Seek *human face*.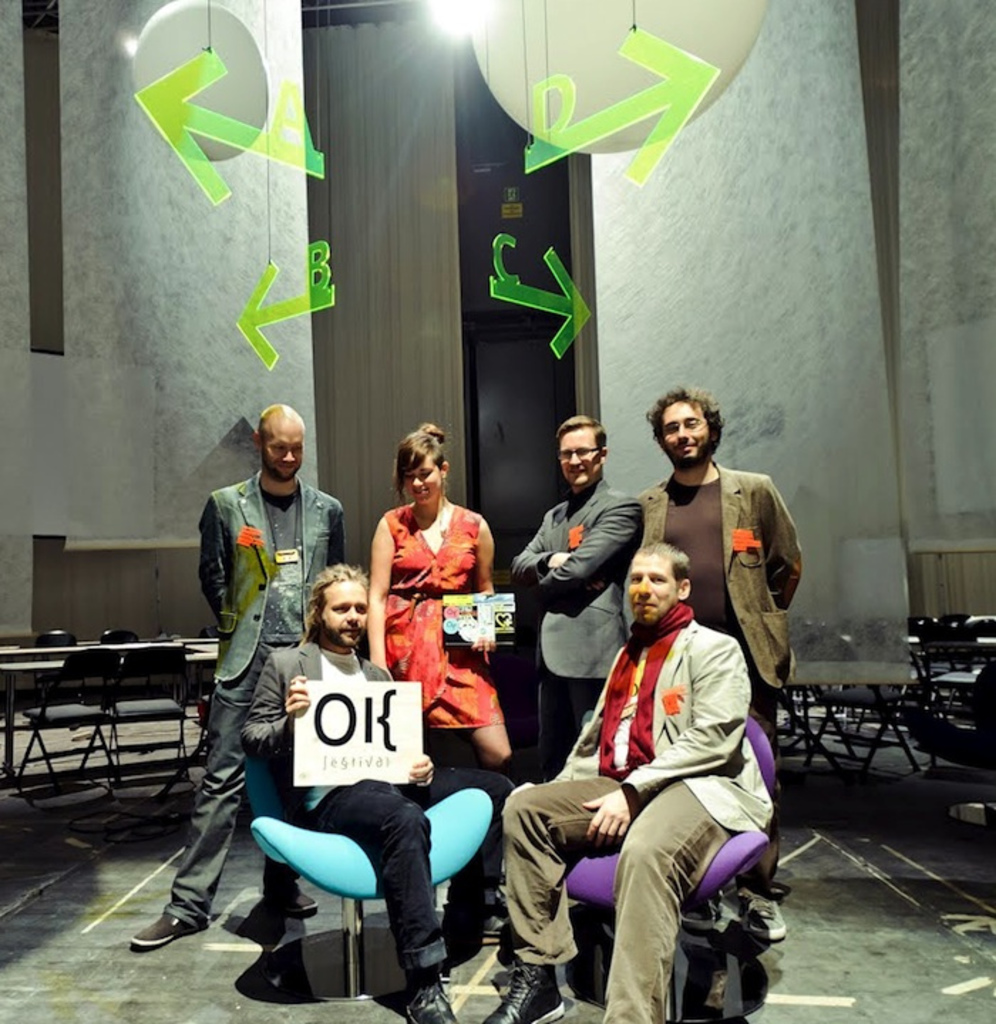
x1=260, y1=425, x2=306, y2=481.
